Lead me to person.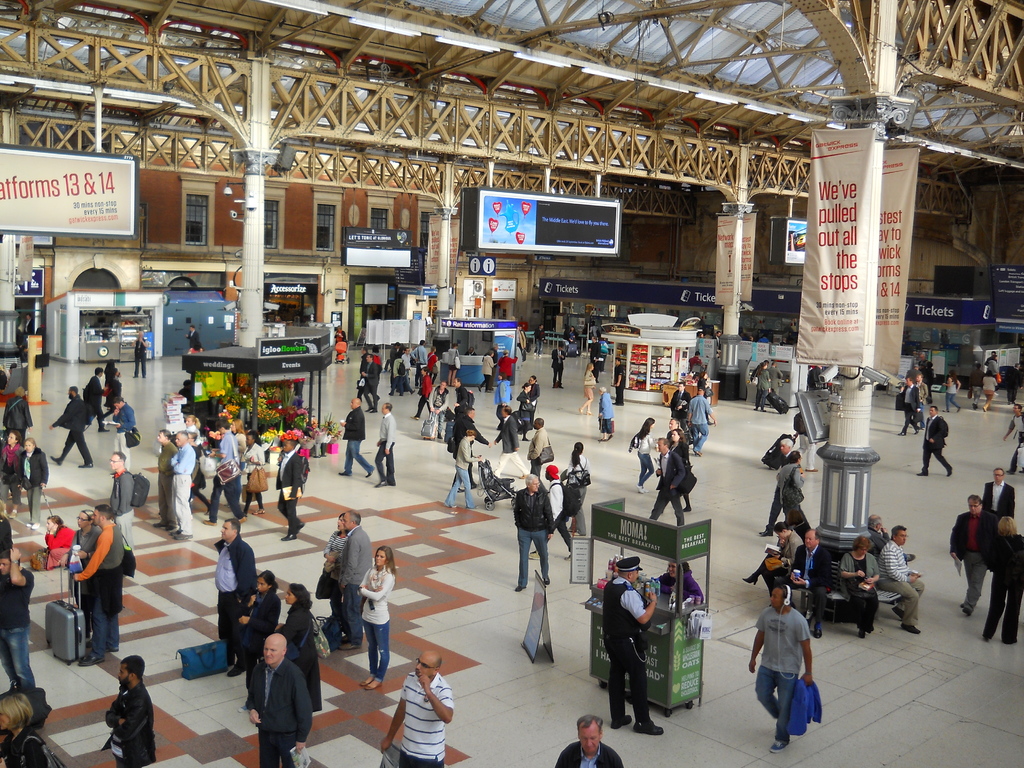
Lead to x1=42 y1=509 x2=70 y2=573.
